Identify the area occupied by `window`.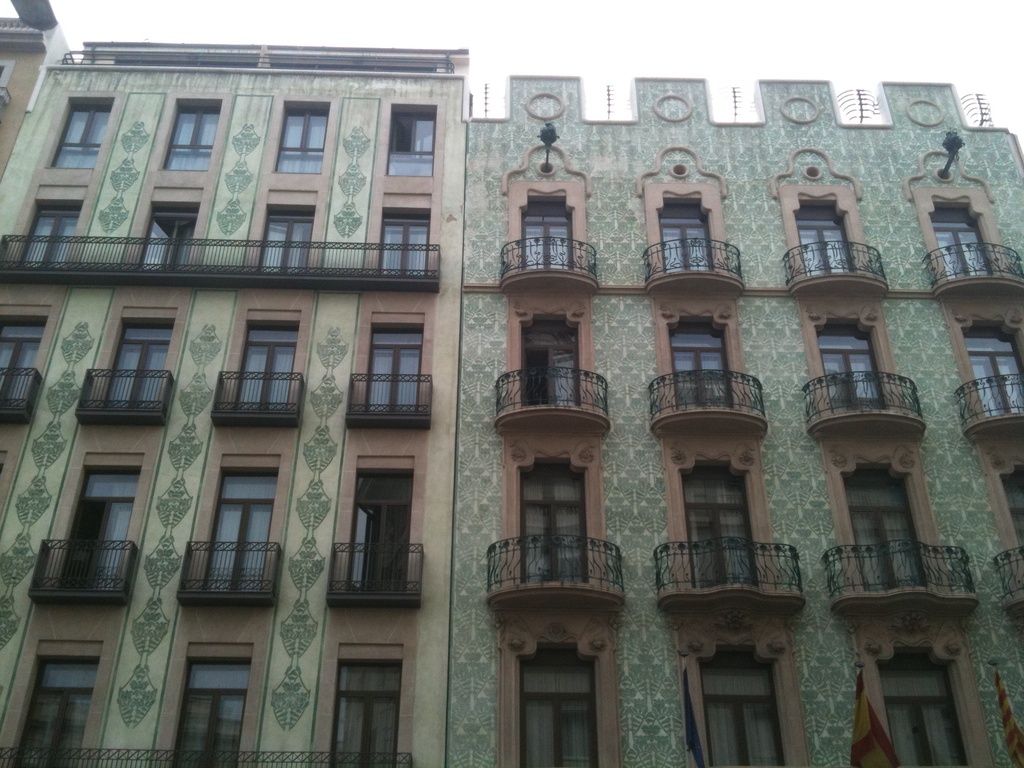
Area: [340, 655, 397, 767].
